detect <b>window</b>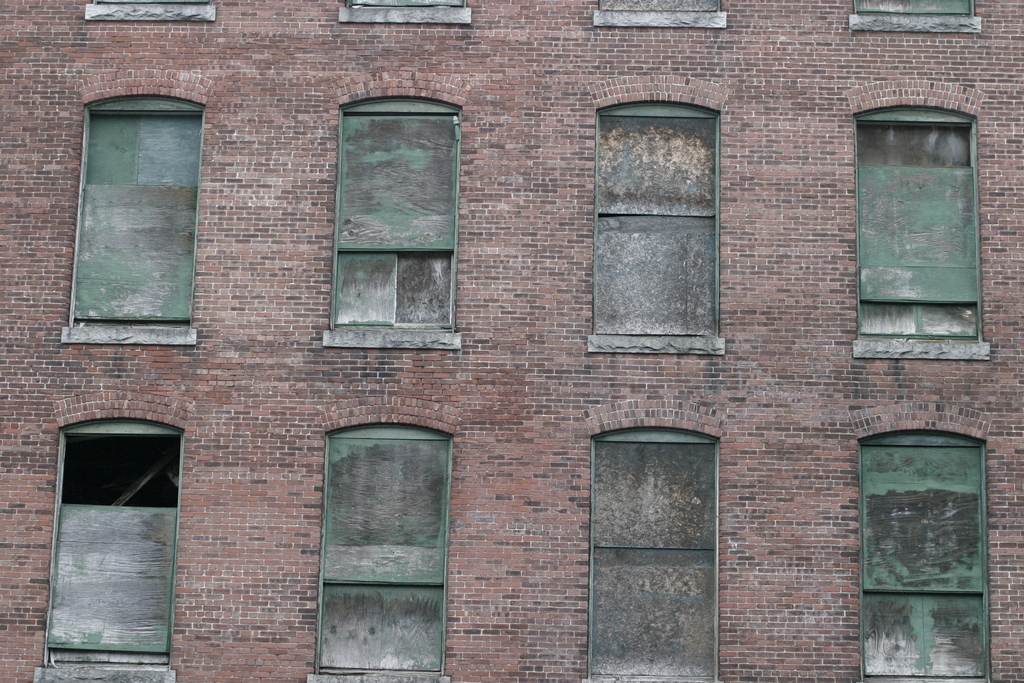
(59,424,186,672)
